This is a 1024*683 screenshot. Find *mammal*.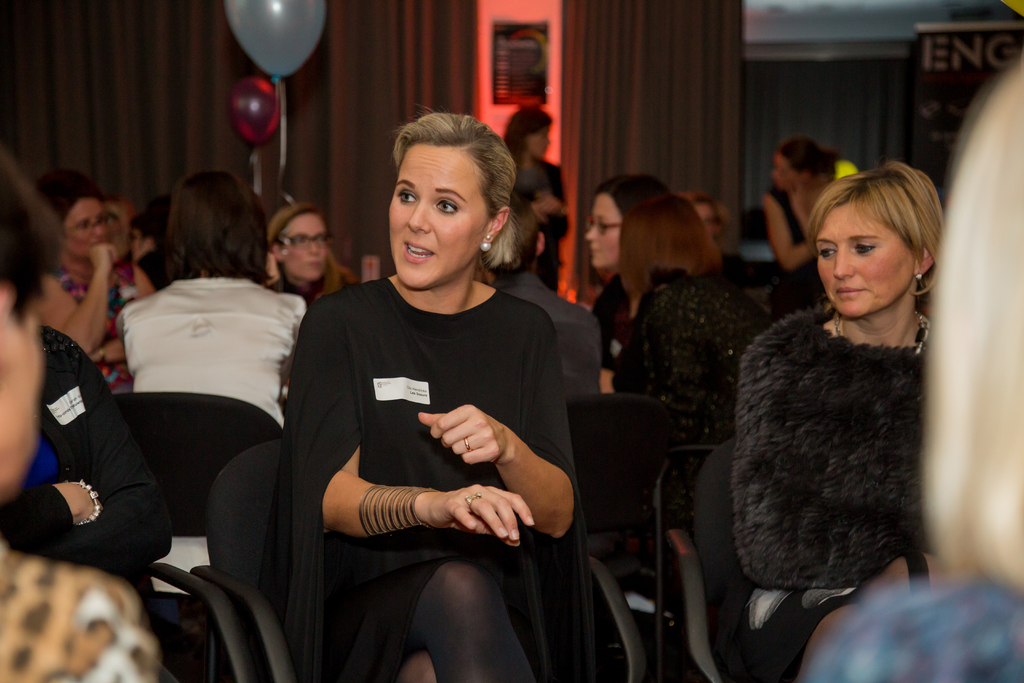
Bounding box: select_region(0, 137, 161, 682).
